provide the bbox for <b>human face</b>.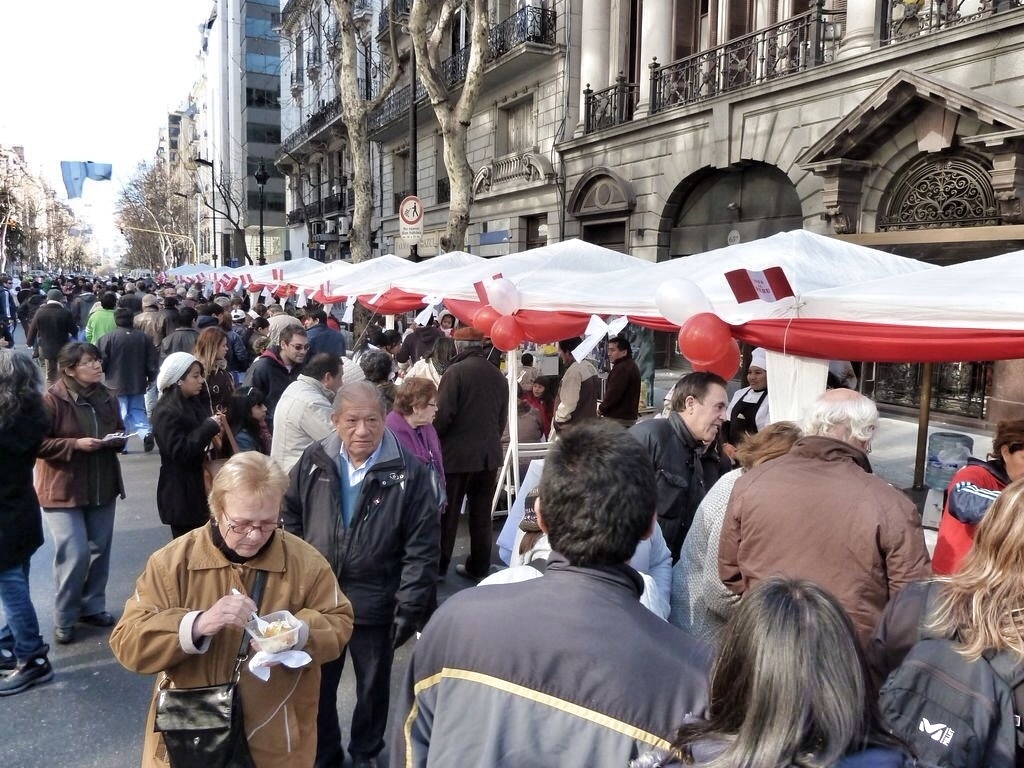
<bbox>606, 342, 622, 363</bbox>.
